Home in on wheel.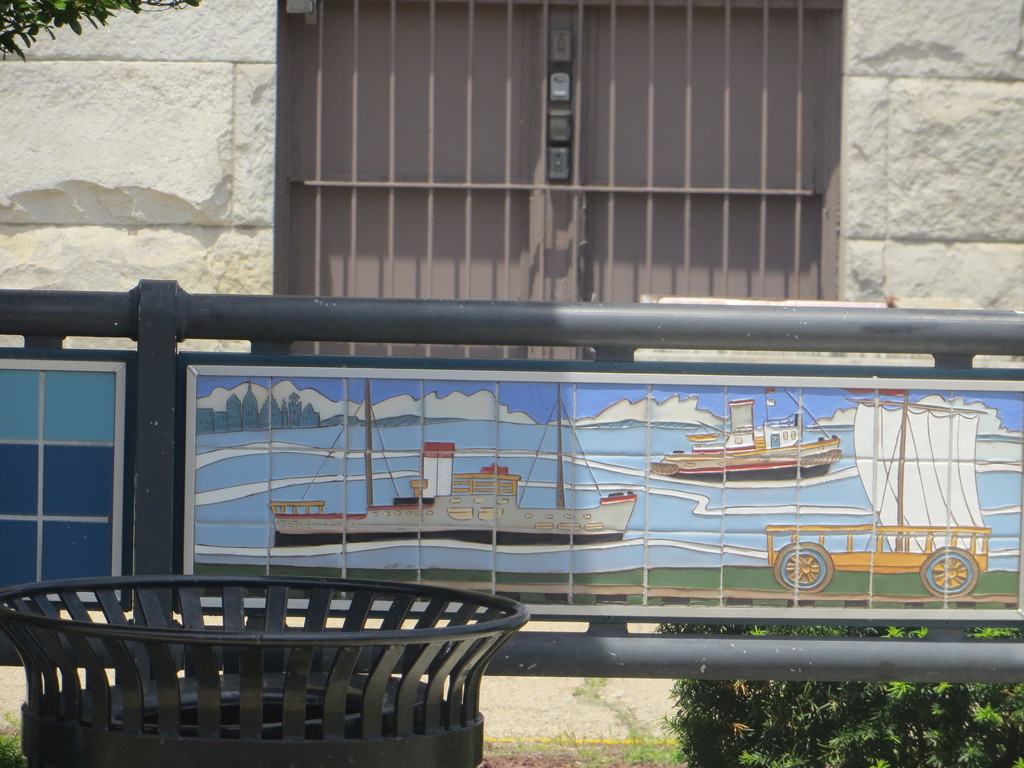
Homed in at crop(920, 550, 980, 594).
